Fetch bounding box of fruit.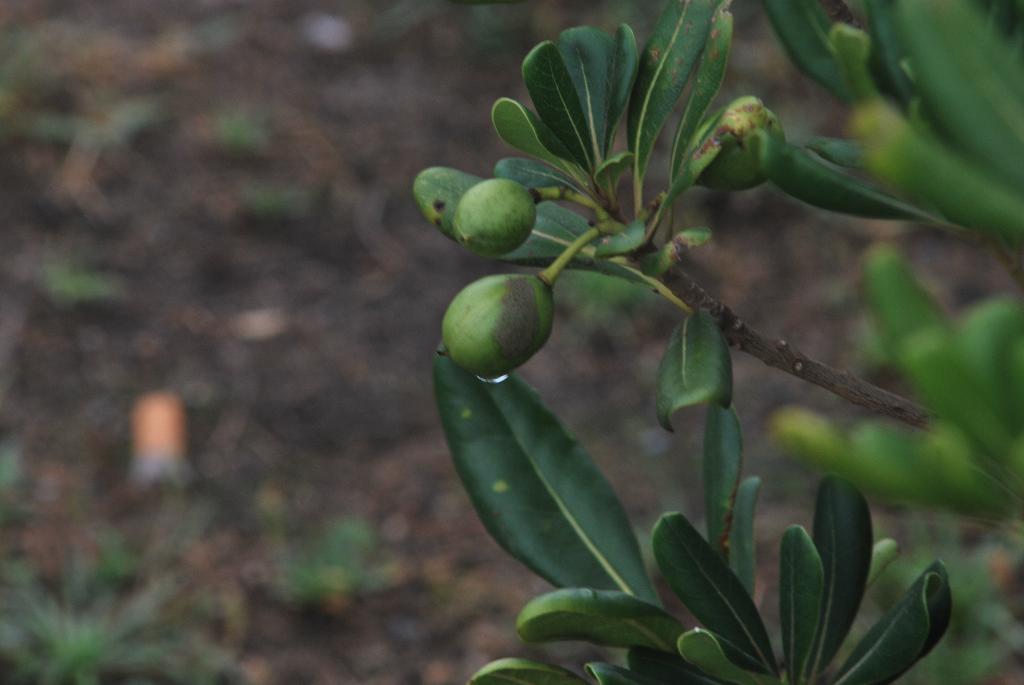
Bbox: Rect(694, 101, 787, 188).
